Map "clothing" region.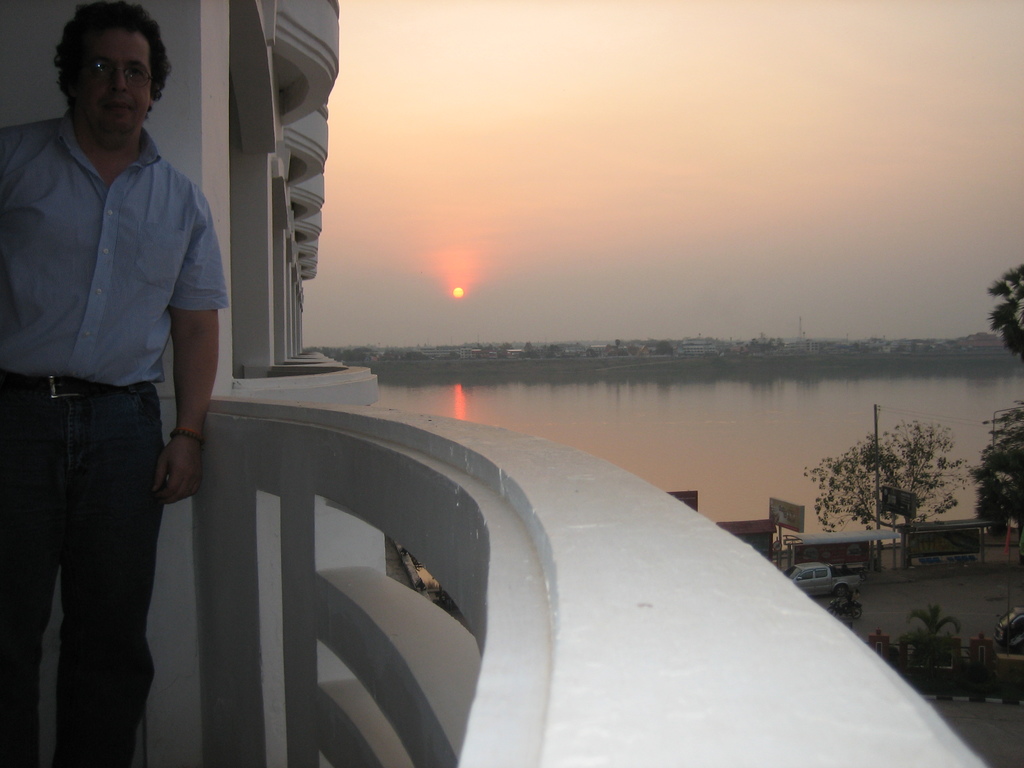
Mapped to [0,112,228,767].
